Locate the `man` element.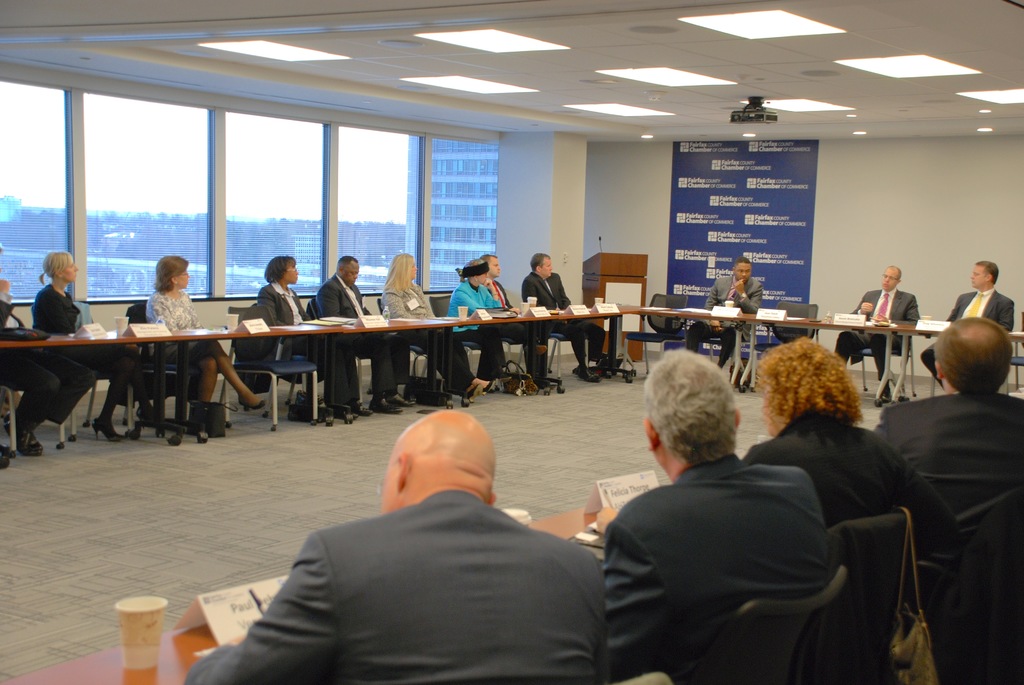
Element bbox: [left=921, top=262, right=1016, bottom=385].
